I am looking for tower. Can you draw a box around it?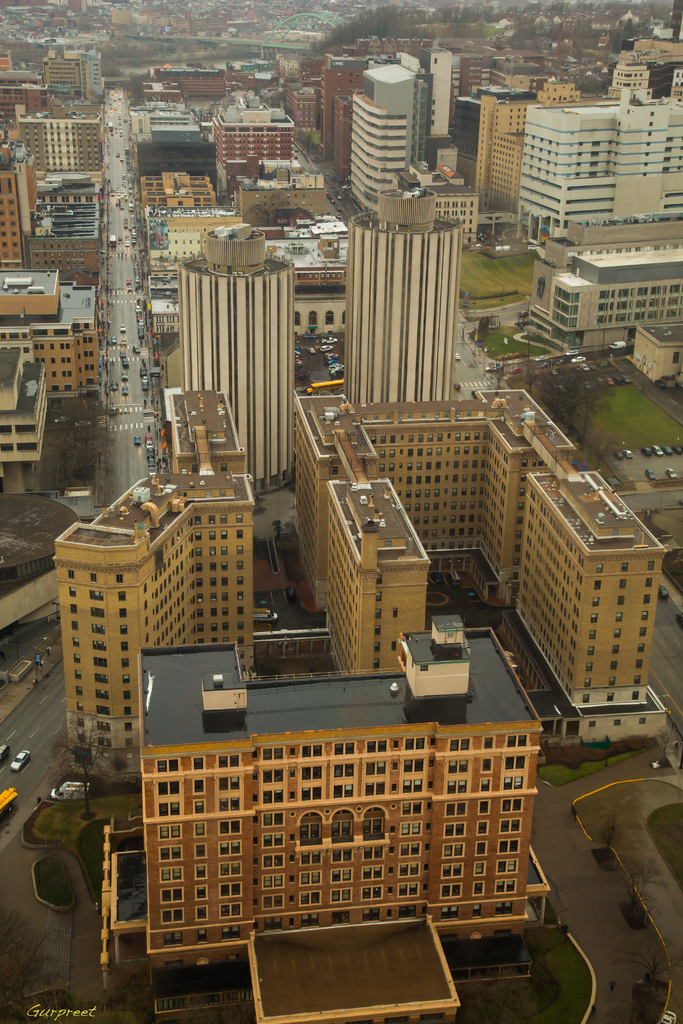
Sure, the bounding box is select_region(177, 227, 295, 493).
